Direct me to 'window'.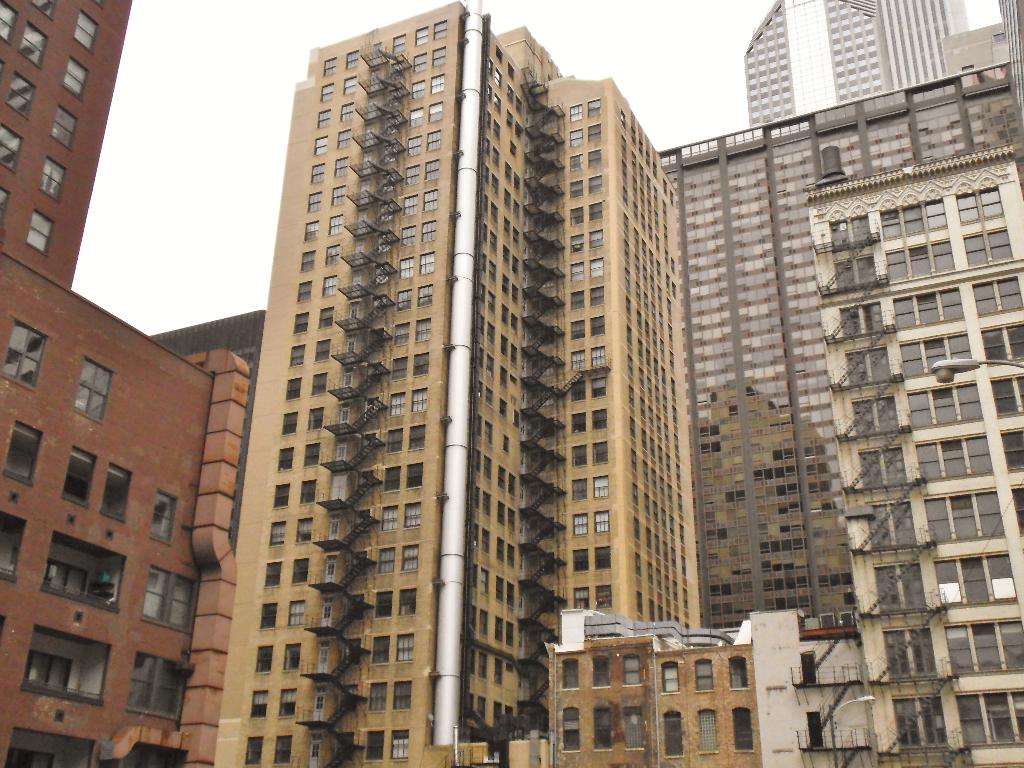
Direction: (x1=341, y1=369, x2=356, y2=390).
